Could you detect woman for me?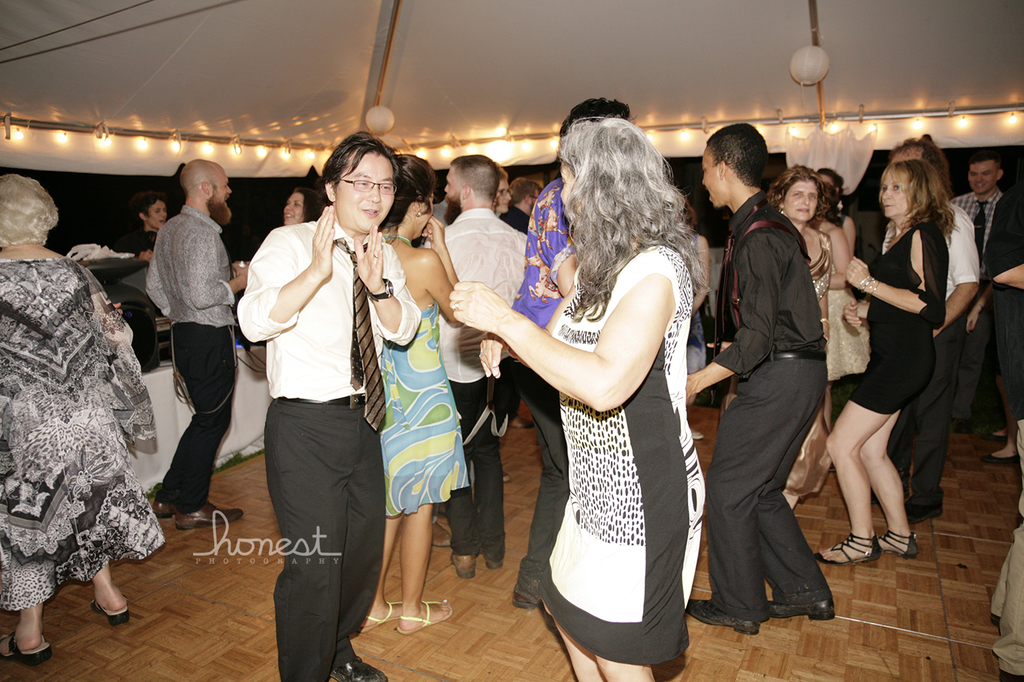
Detection result: detection(767, 162, 833, 509).
